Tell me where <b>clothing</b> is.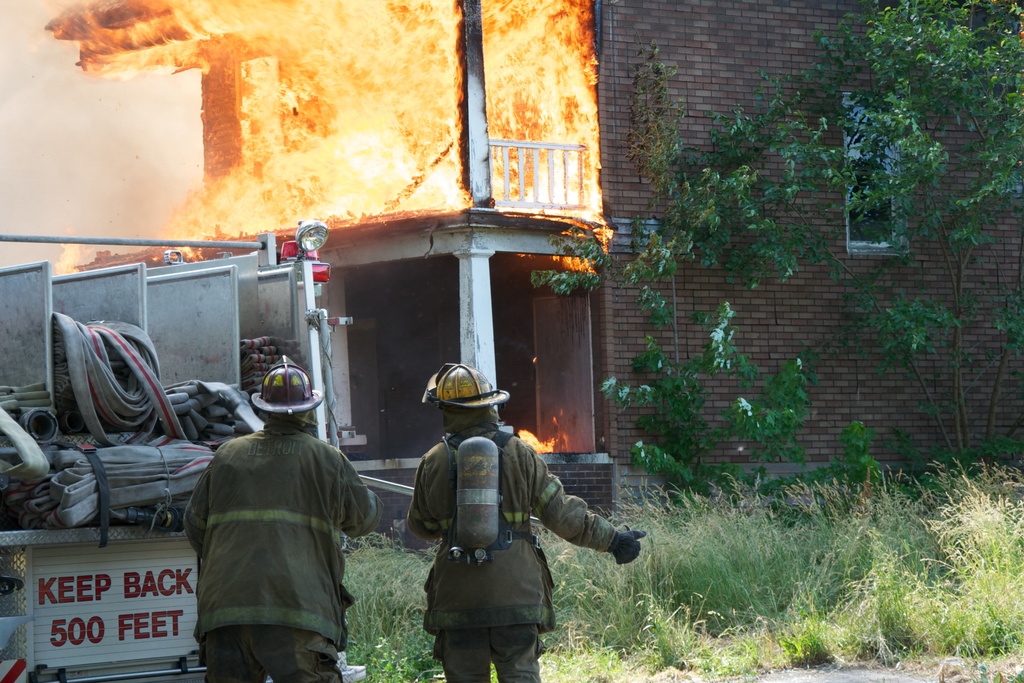
<b>clothing</b> is at <region>399, 432, 614, 682</region>.
